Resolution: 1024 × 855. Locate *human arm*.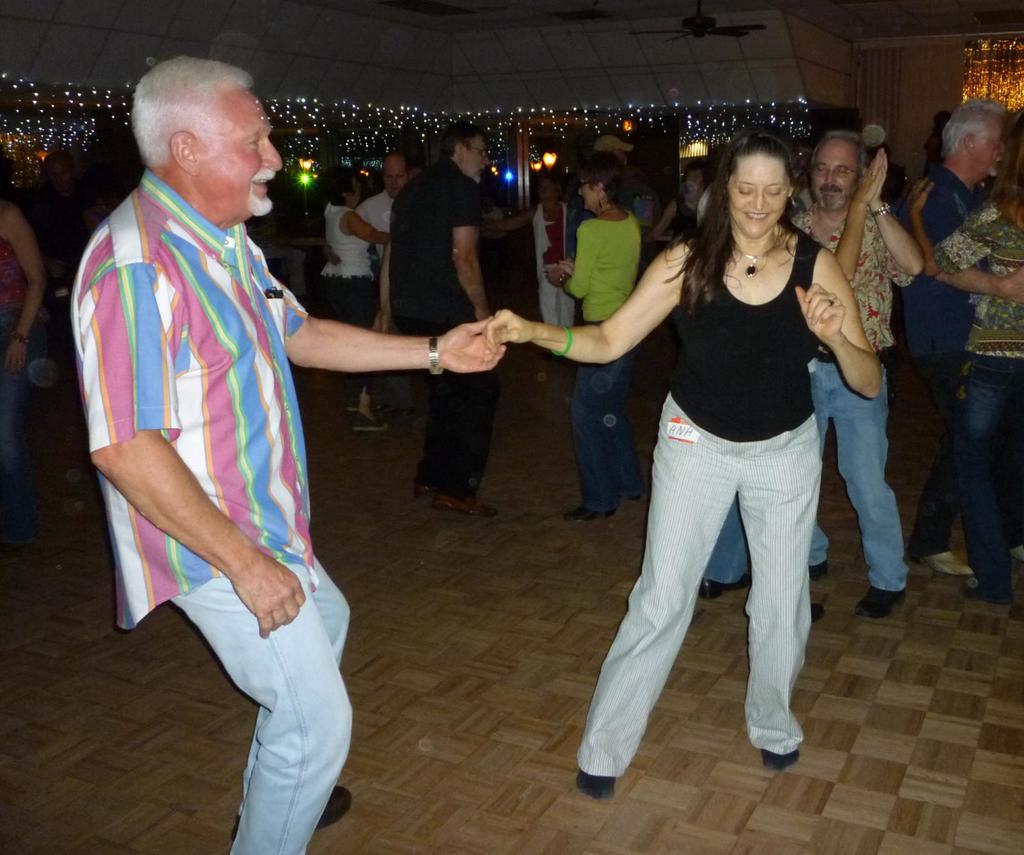
left=318, top=203, right=361, bottom=266.
